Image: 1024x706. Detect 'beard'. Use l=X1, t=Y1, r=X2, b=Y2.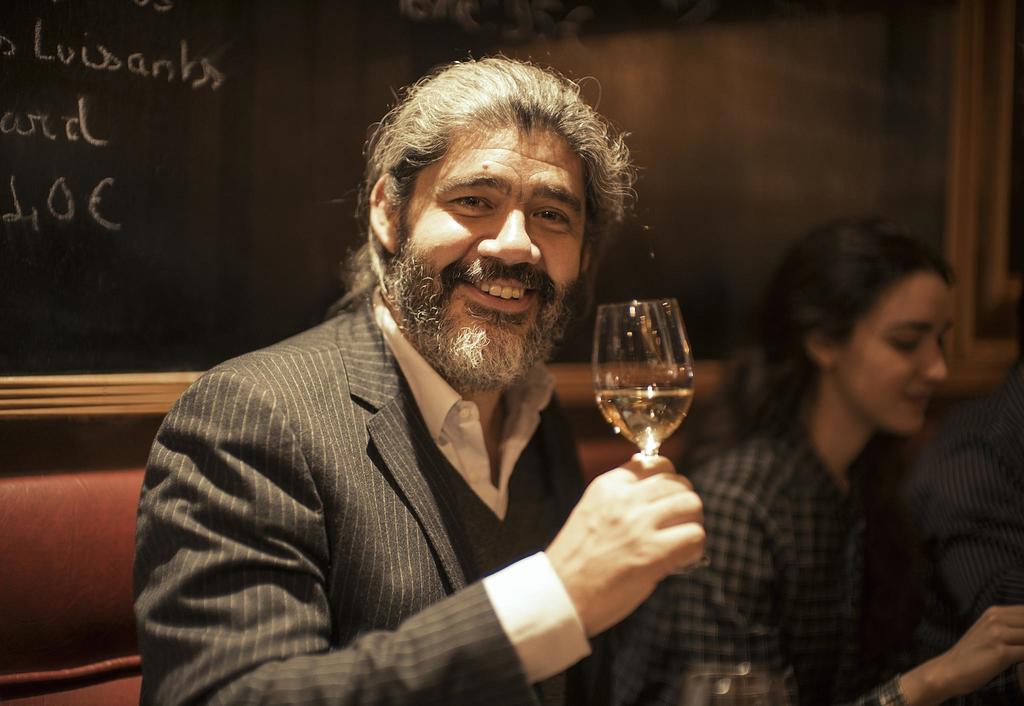
l=383, t=219, r=596, b=376.
